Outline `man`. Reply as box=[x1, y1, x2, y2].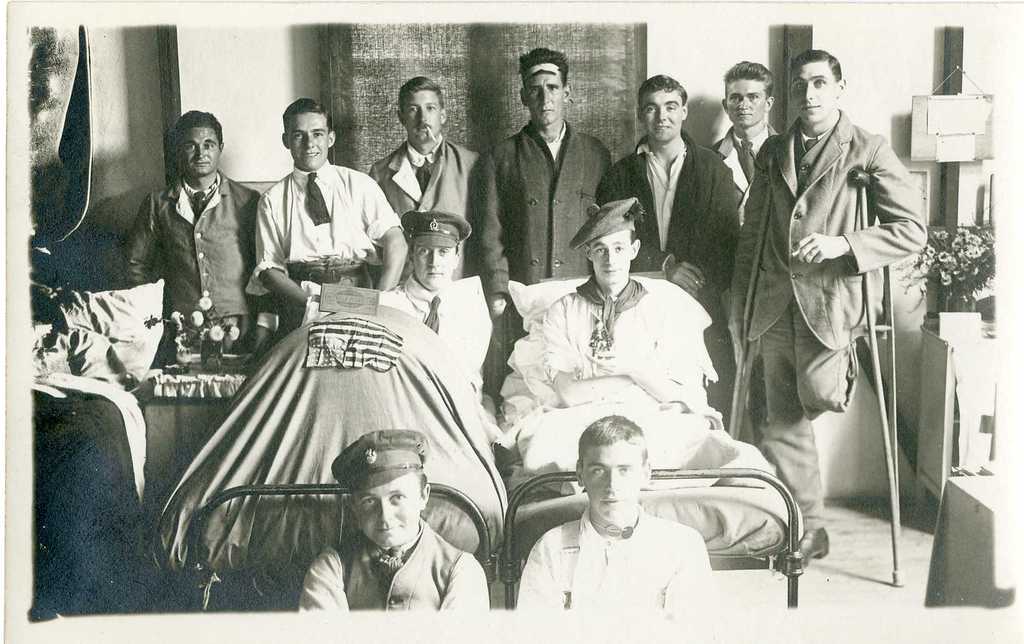
box=[601, 73, 735, 424].
